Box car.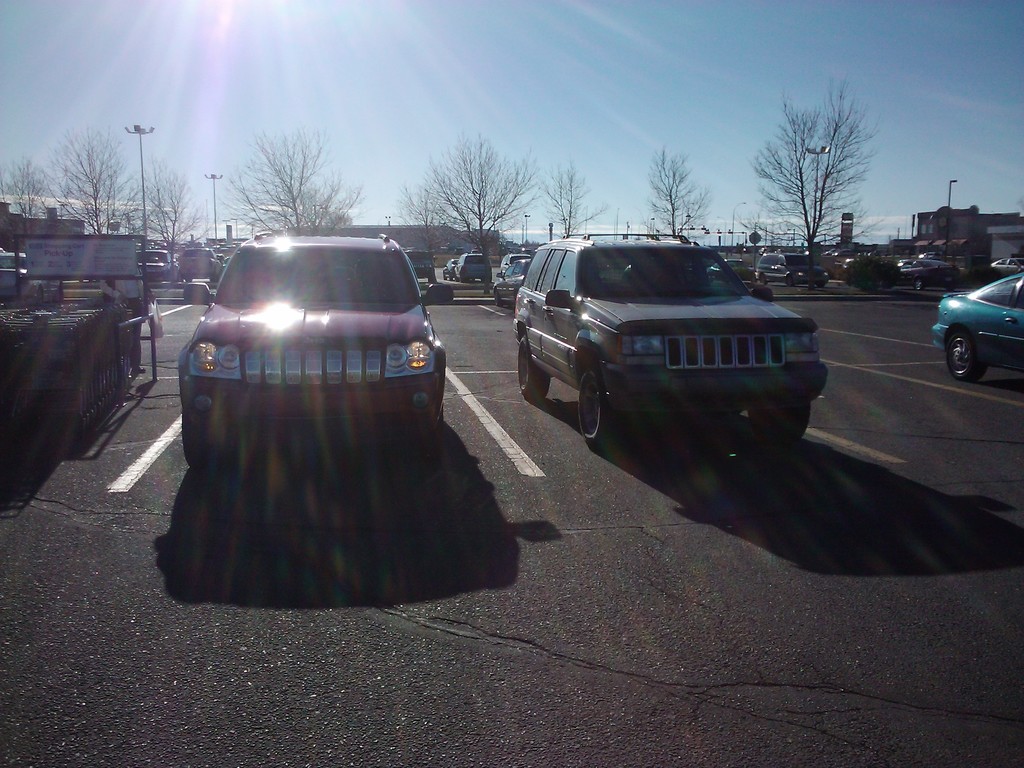
(511,230,830,452).
